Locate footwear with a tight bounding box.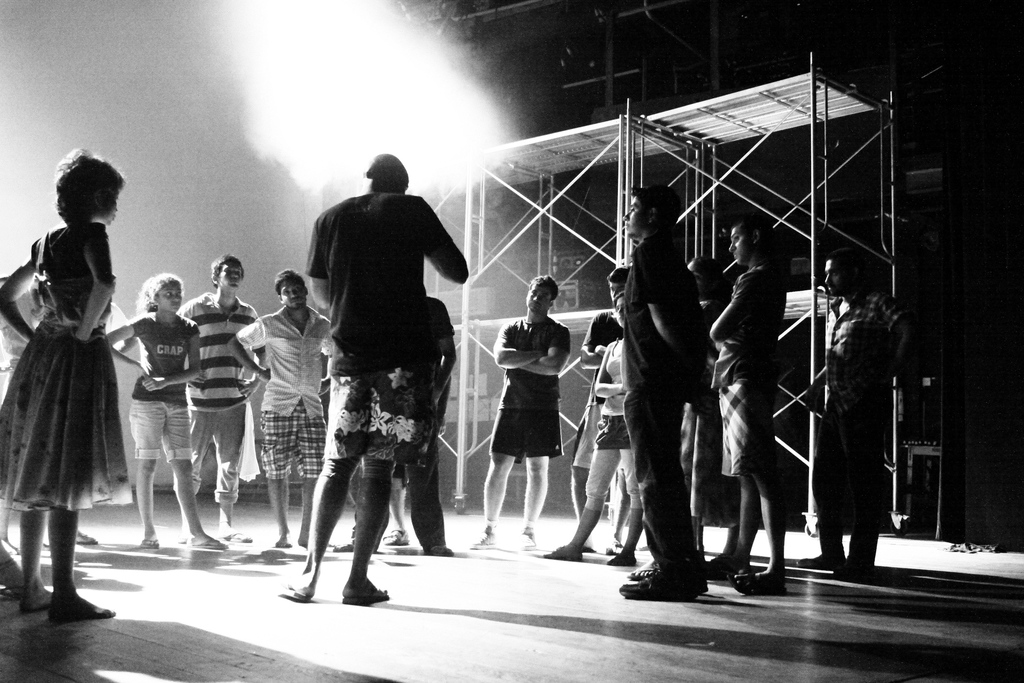
<box>188,539,227,554</box>.
